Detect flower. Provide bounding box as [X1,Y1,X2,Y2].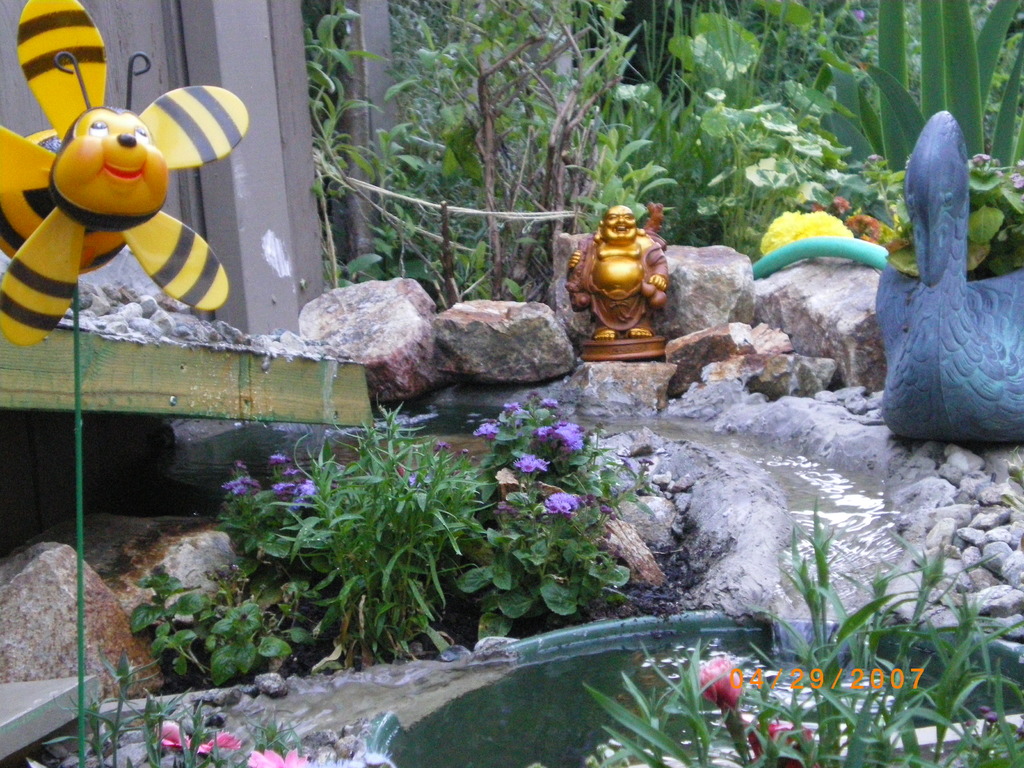
[165,718,191,750].
